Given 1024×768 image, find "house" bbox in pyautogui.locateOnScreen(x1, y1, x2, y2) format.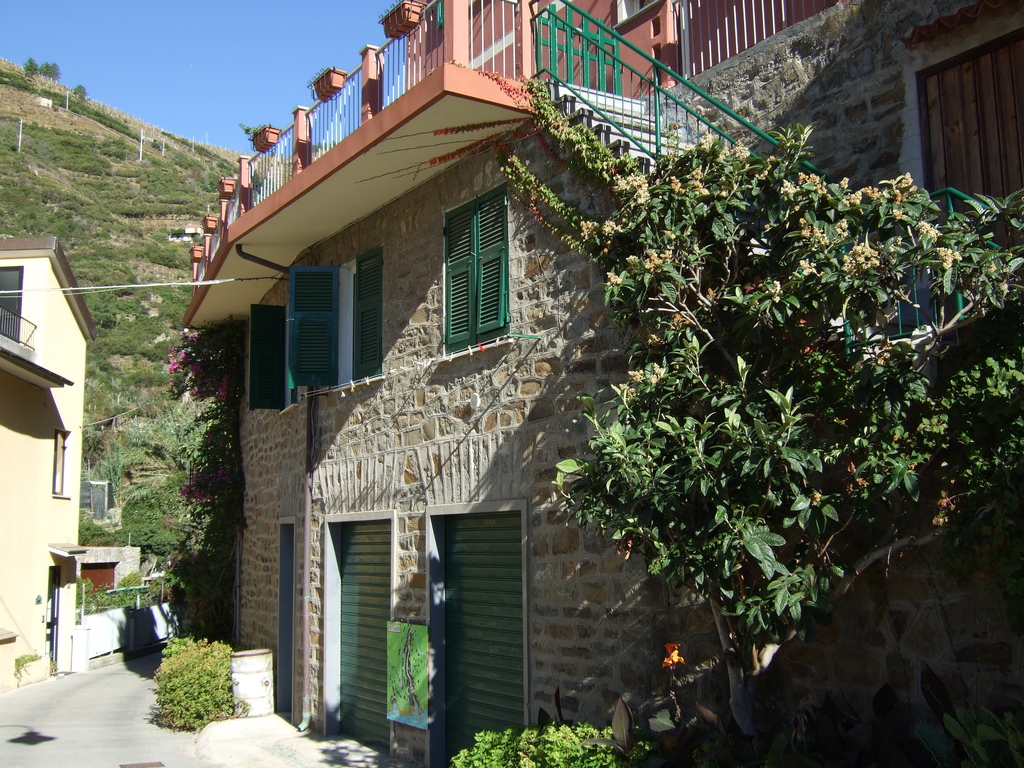
pyautogui.locateOnScreen(77, 550, 137, 675).
